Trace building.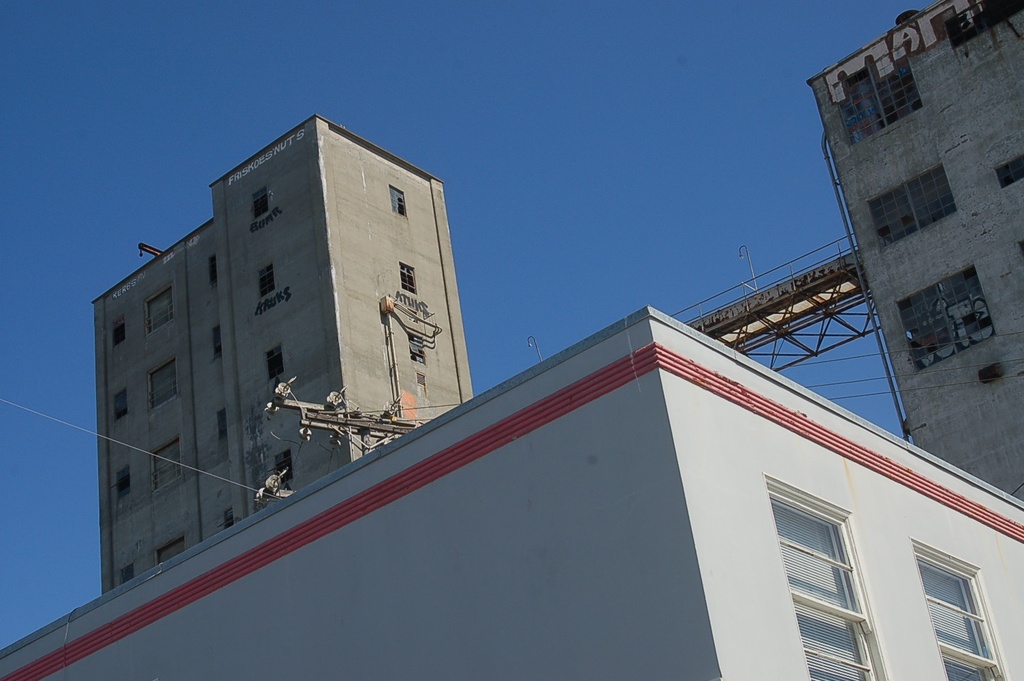
Traced to x1=97, y1=106, x2=479, y2=592.
